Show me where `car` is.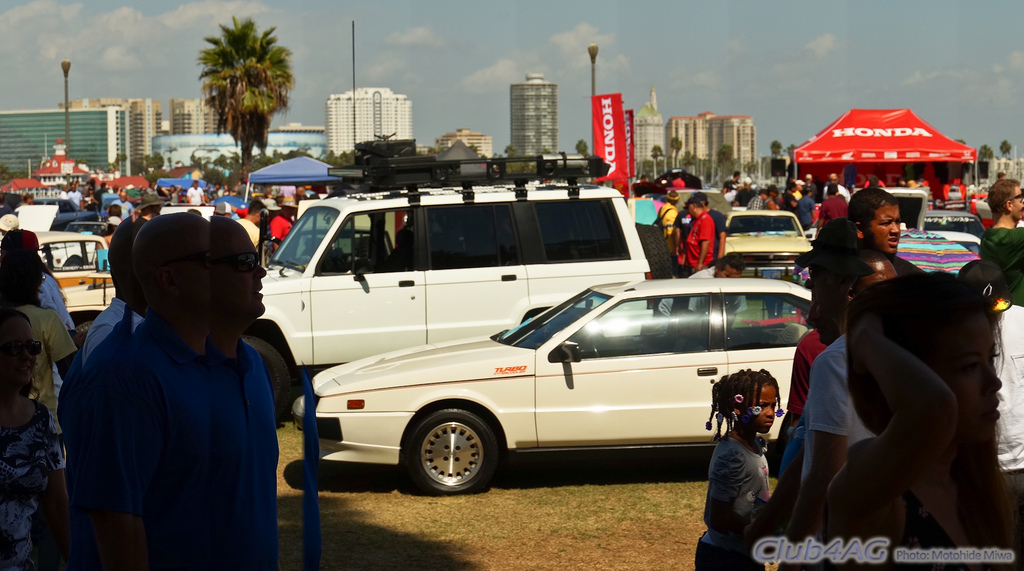
`car` is at 292:275:818:499.
